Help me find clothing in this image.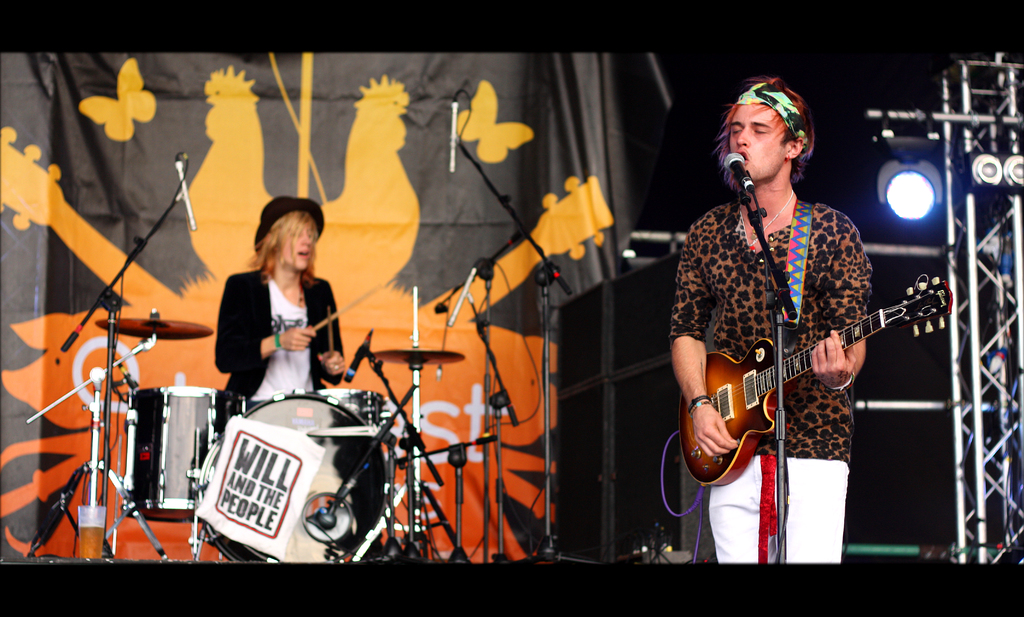
Found it: left=707, top=170, right=944, bottom=522.
